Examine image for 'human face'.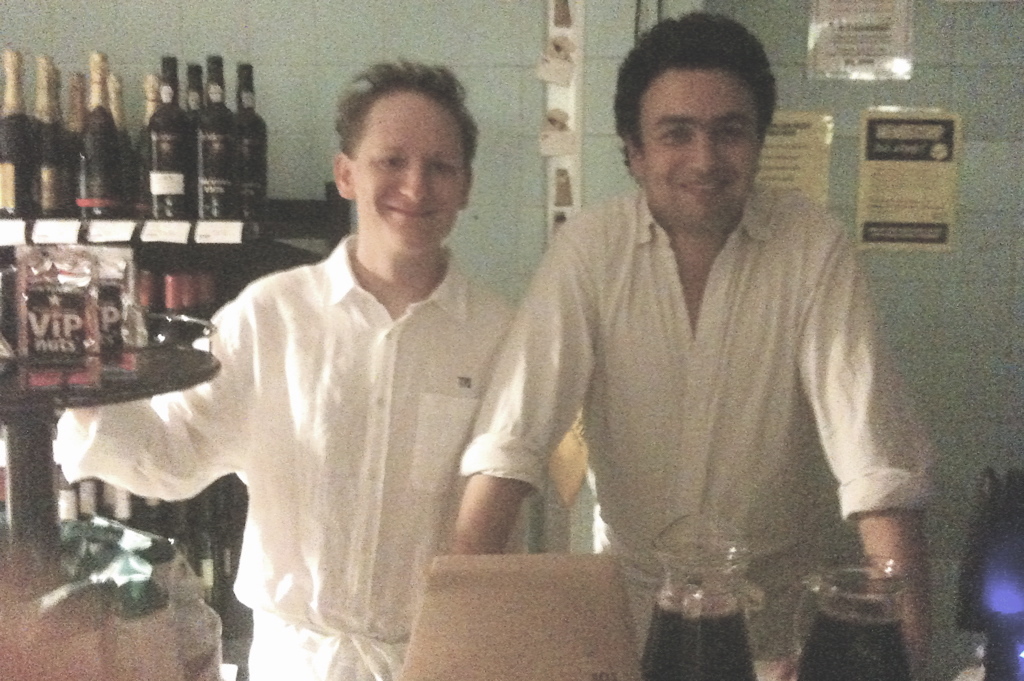
Examination result: {"x1": 348, "y1": 90, "x2": 466, "y2": 251}.
